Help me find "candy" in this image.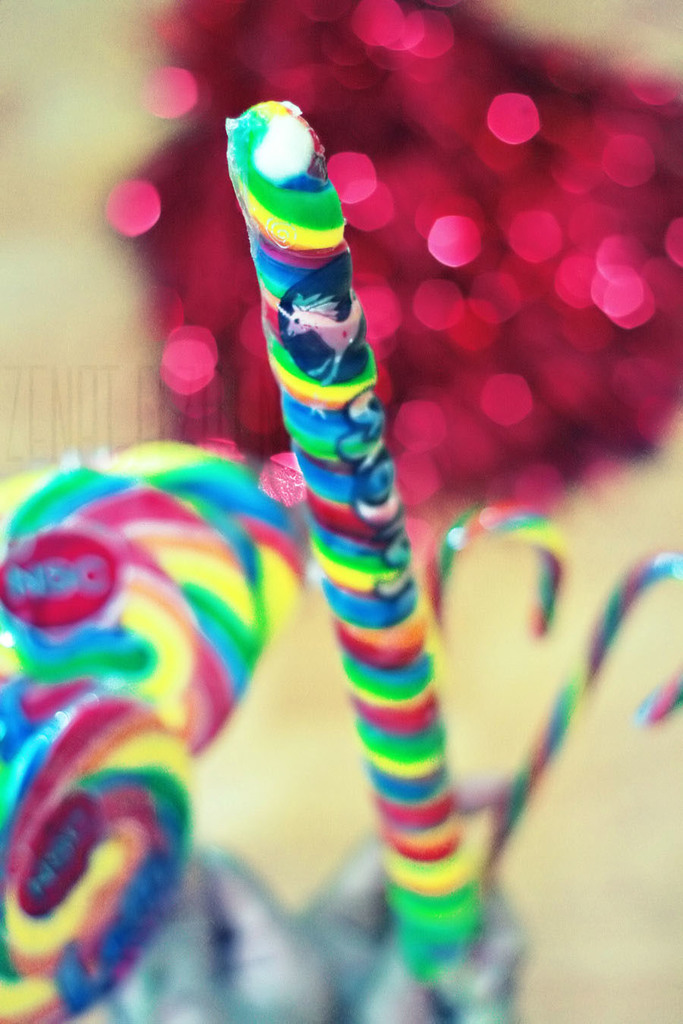
Found it: (left=99, top=438, right=301, bottom=658).
